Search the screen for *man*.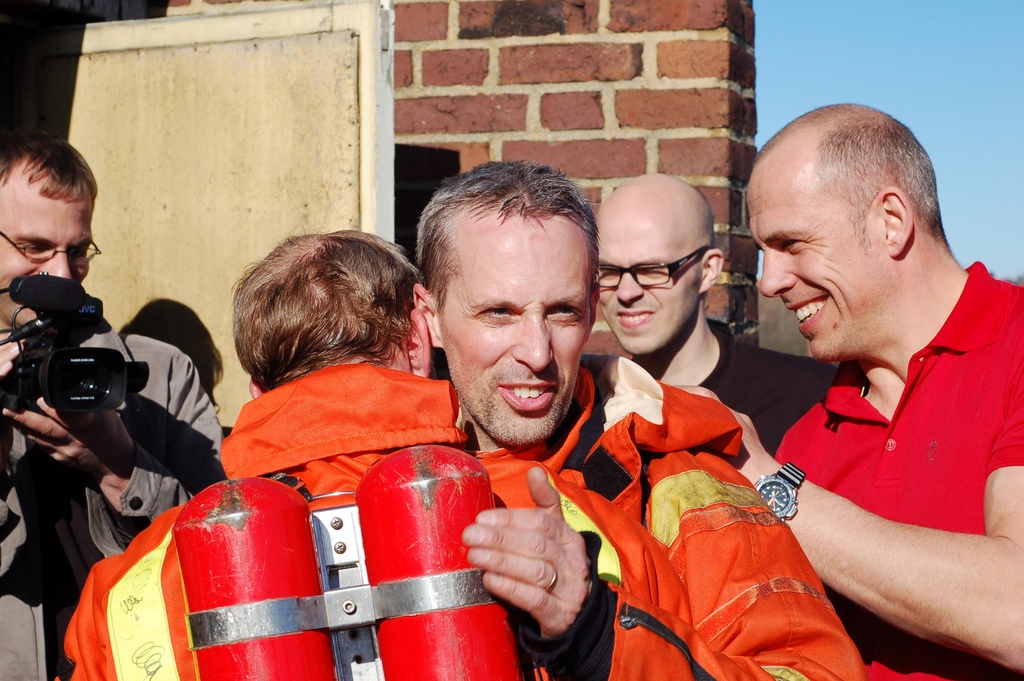
Found at [744,78,1023,680].
